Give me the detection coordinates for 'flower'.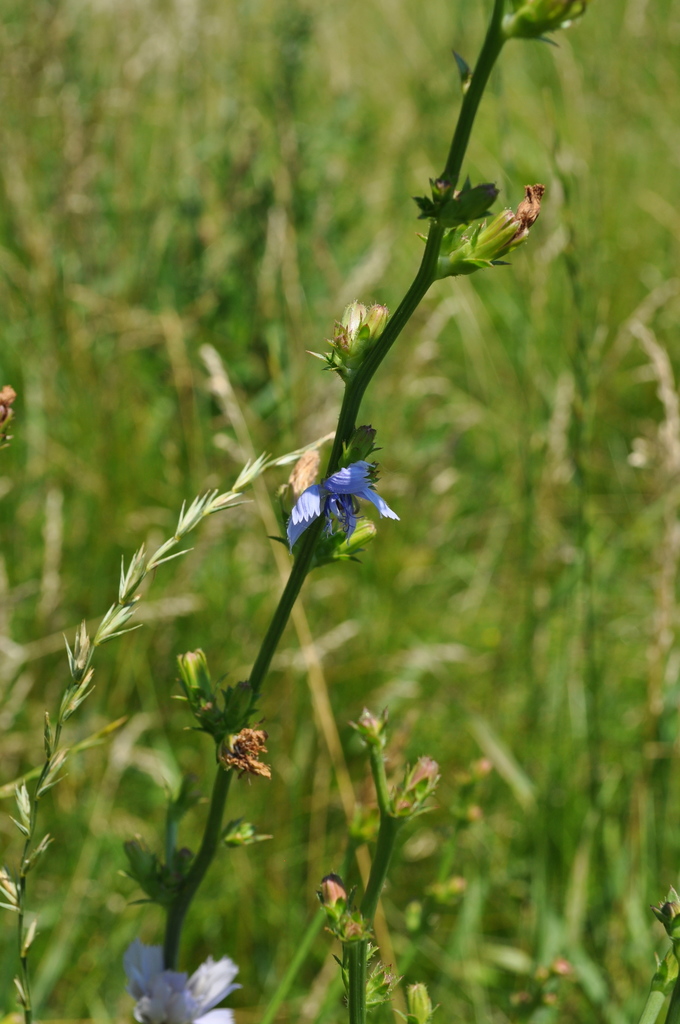
119 945 238 1023.
